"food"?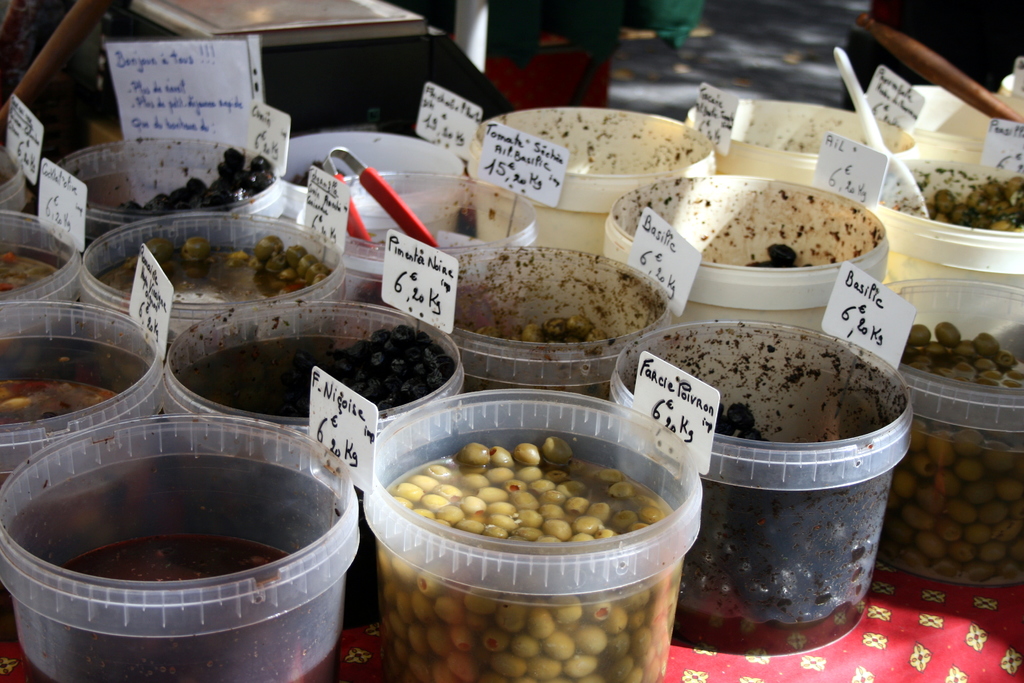
<box>881,160,1023,229</box>
